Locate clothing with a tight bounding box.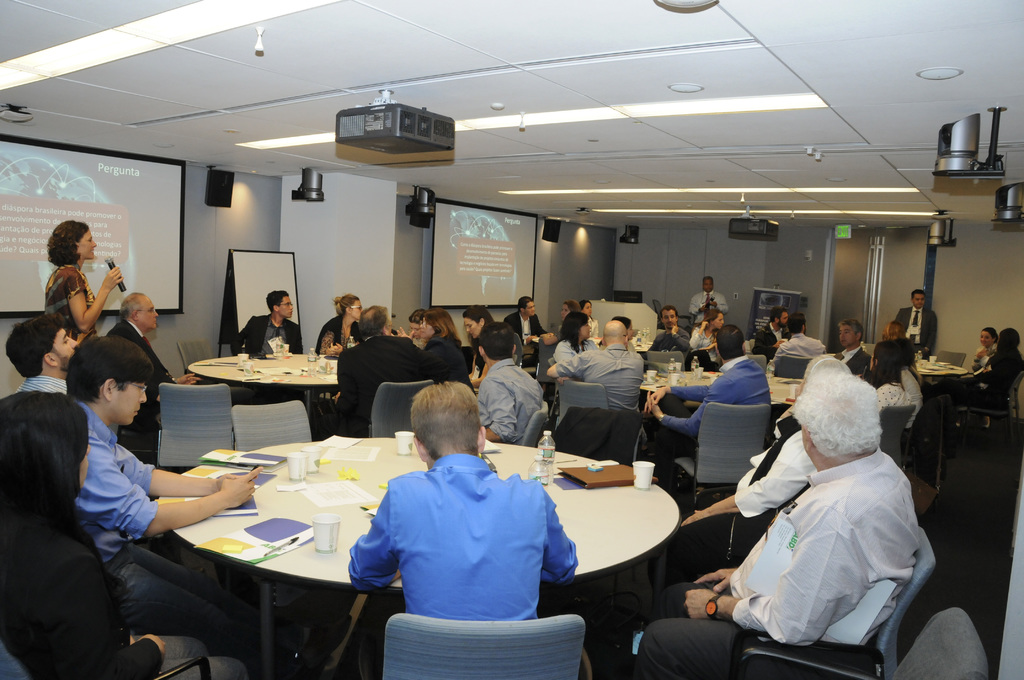
(655, 365, 772, 479).
